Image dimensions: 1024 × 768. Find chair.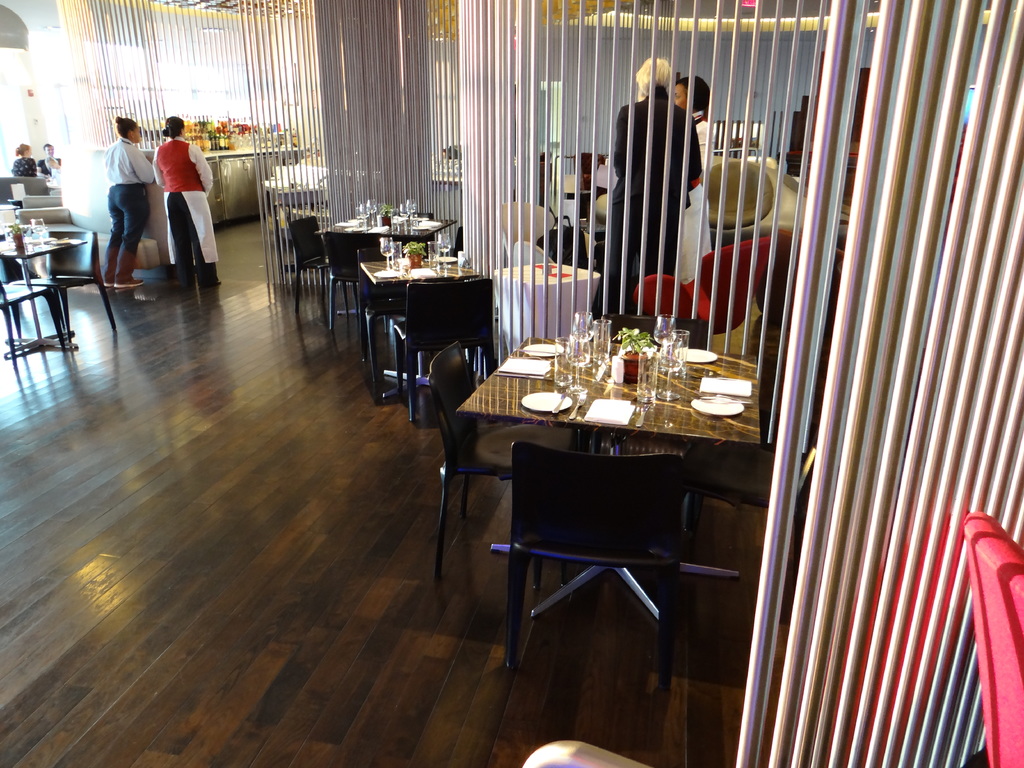
box(506, 244, 545, 264).
